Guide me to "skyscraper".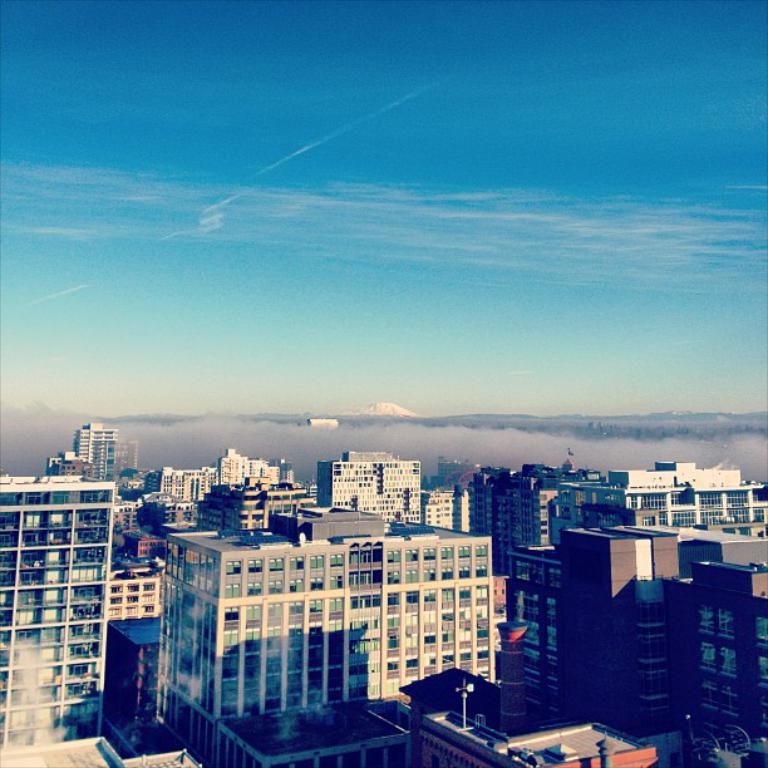
Guidance: (307,439,424,521).
